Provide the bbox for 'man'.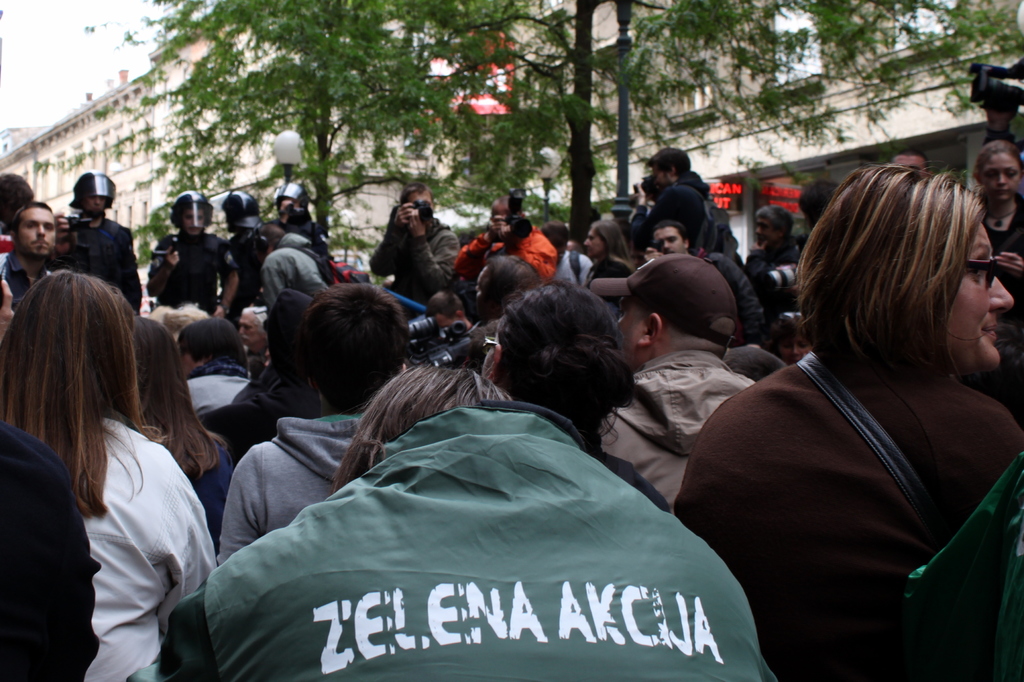
241 305 273 364.
